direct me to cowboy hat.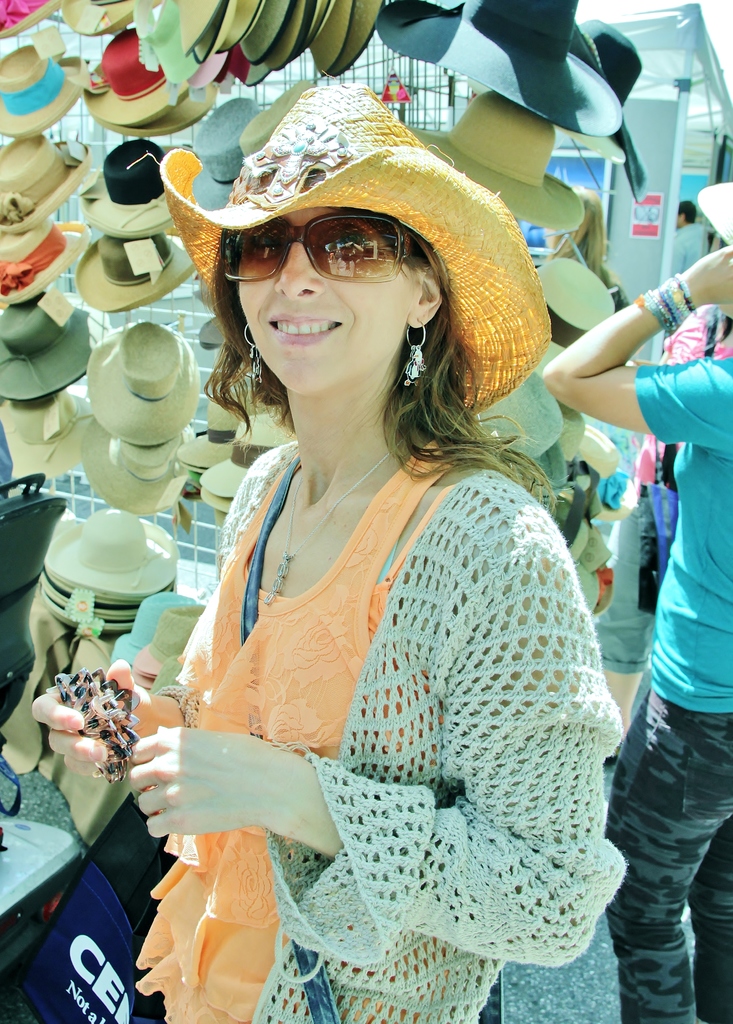
Direction: x1=85 y1=319 x2=205 y2=440.
